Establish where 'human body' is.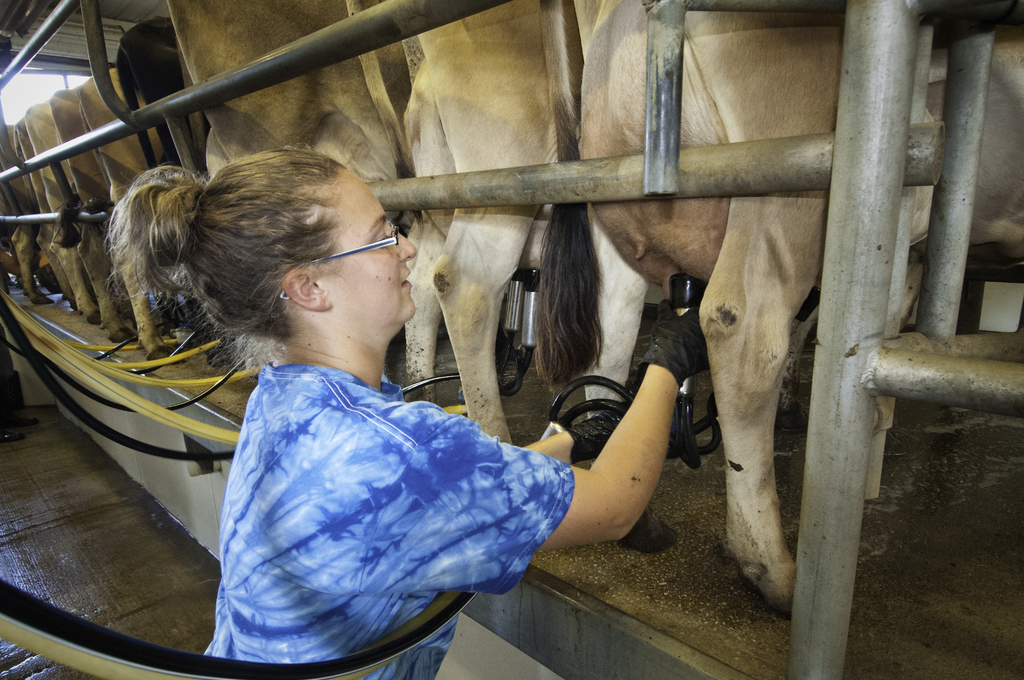
Established at <region>186, 130, 723, 635</region>.
